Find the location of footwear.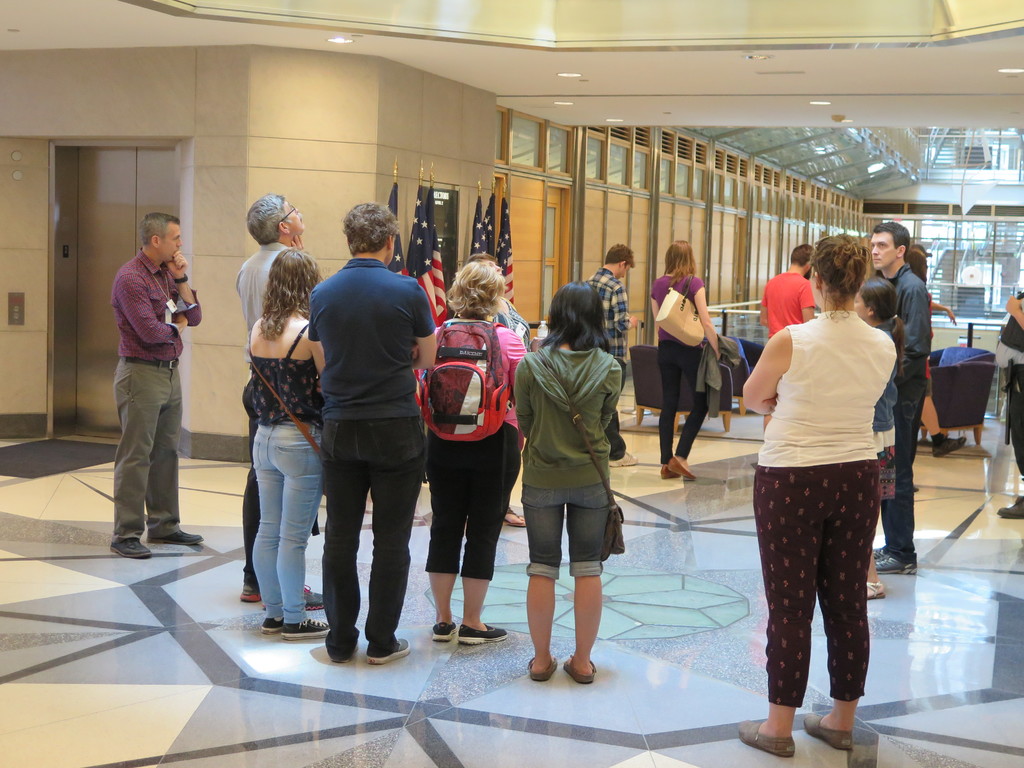
Location: 604 447 637 468.
